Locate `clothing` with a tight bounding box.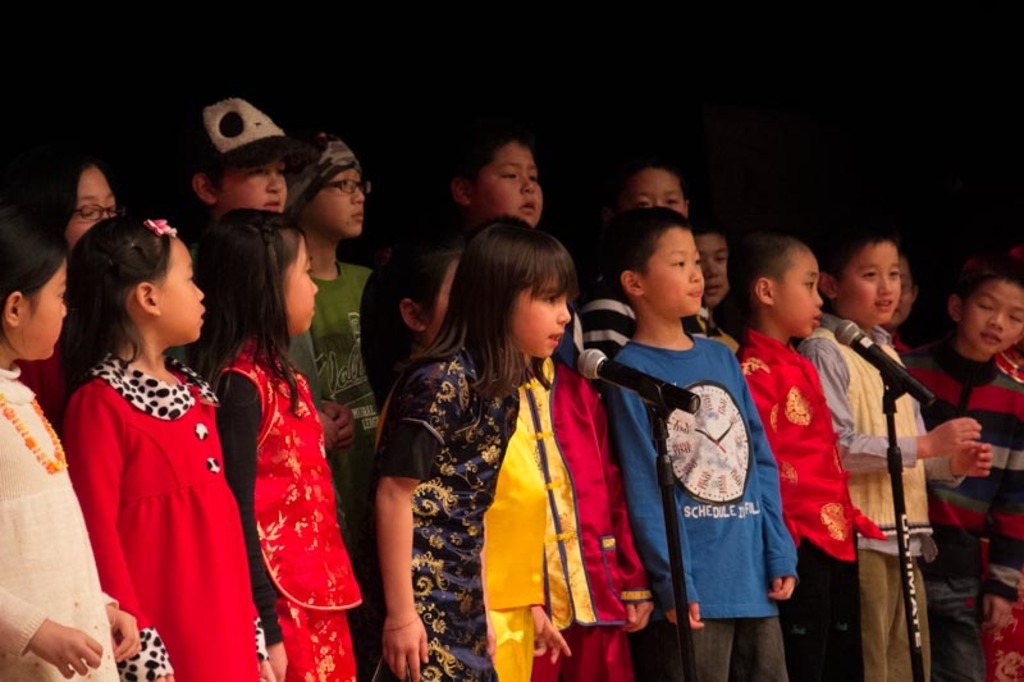
{"x1": 600, "y1": 330, "x2": 796, "y2": 681}.
